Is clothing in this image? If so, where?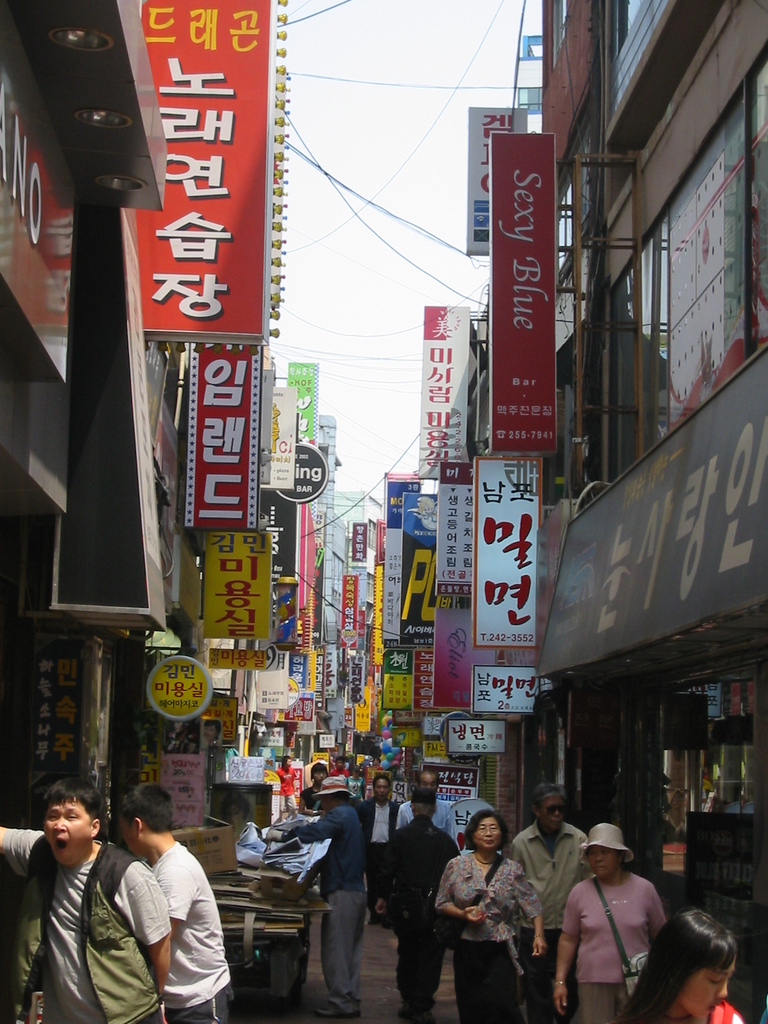
Yes, at box=[157, 848, 236, 1023].
